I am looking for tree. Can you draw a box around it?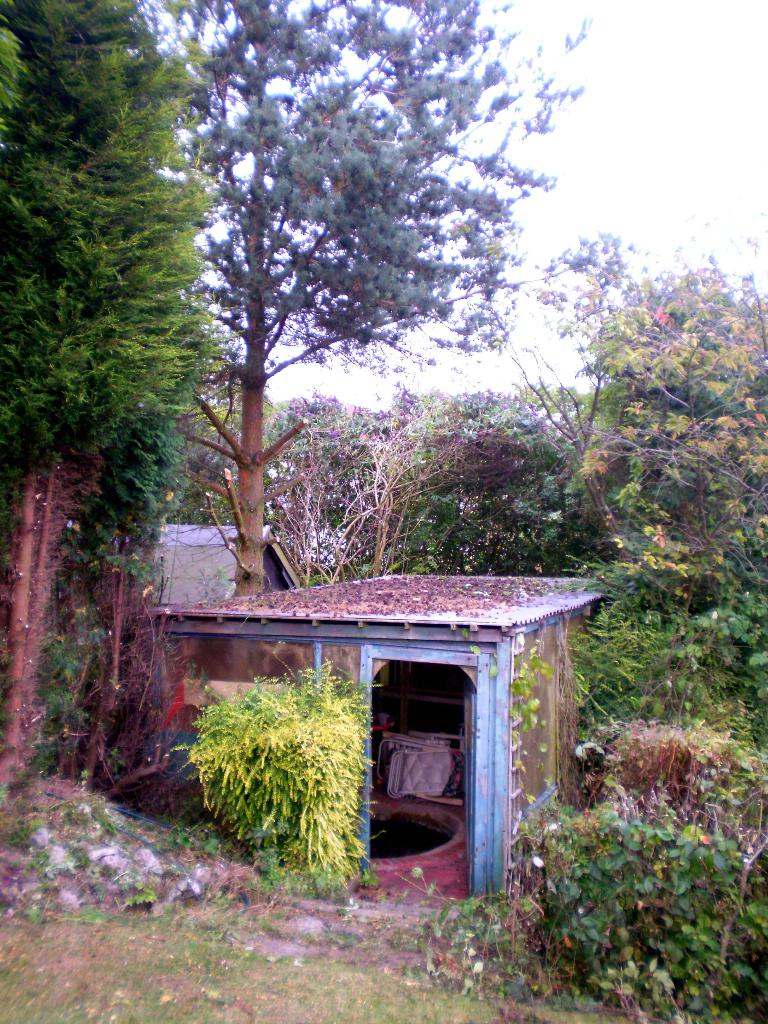
Sure, the bounding box is [579,232,767,711].
